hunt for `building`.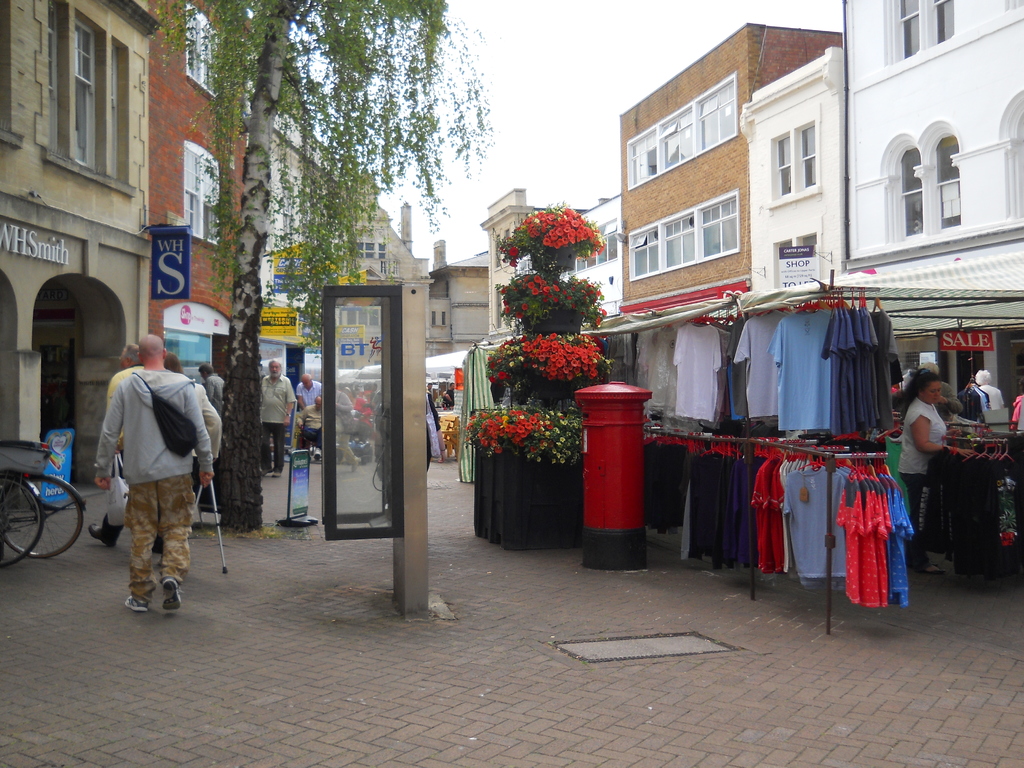
Hunted down at x1=260, y1=124, x2=422, y2=372.
